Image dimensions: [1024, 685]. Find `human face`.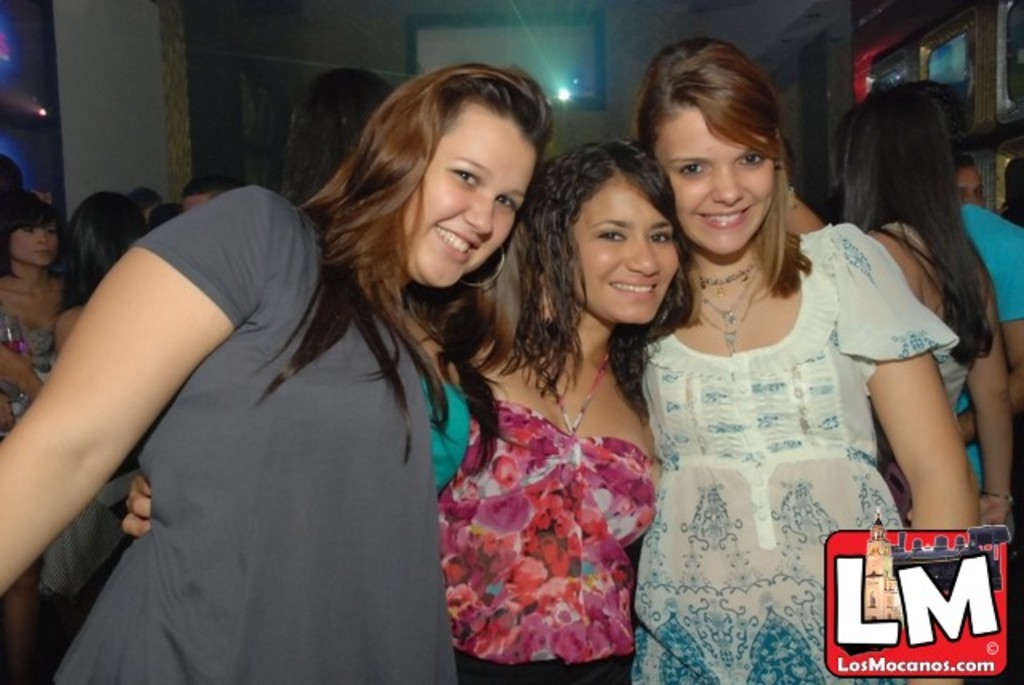
{"left": 405, "top": 96, "right": 541, "bottom": 291}.
